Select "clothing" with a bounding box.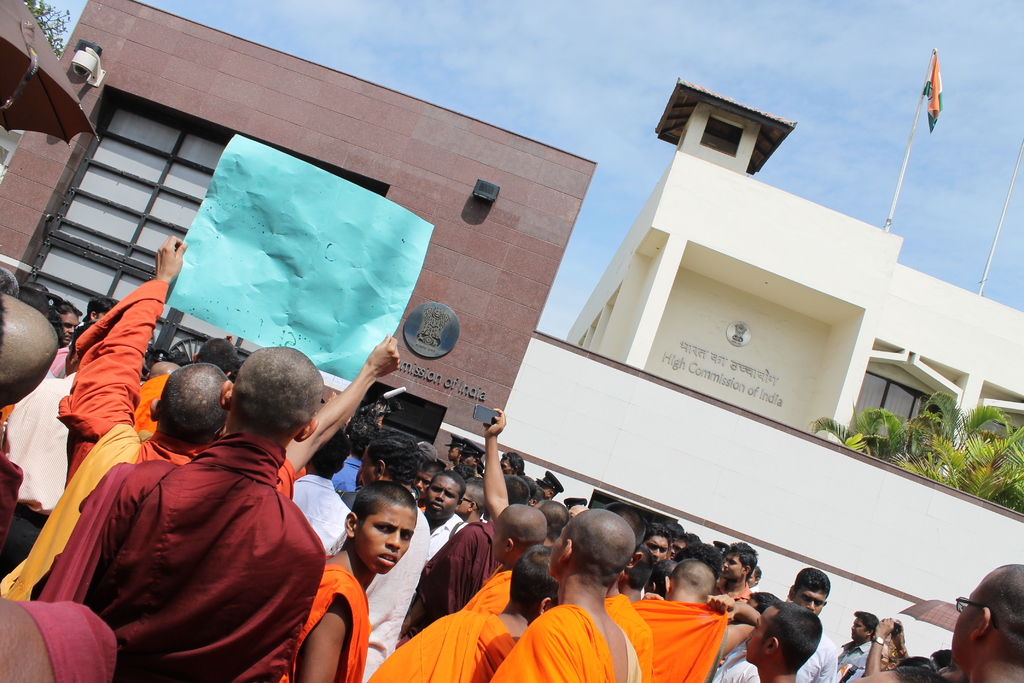
x1=28, y1=430, x2=335, y2=682.
